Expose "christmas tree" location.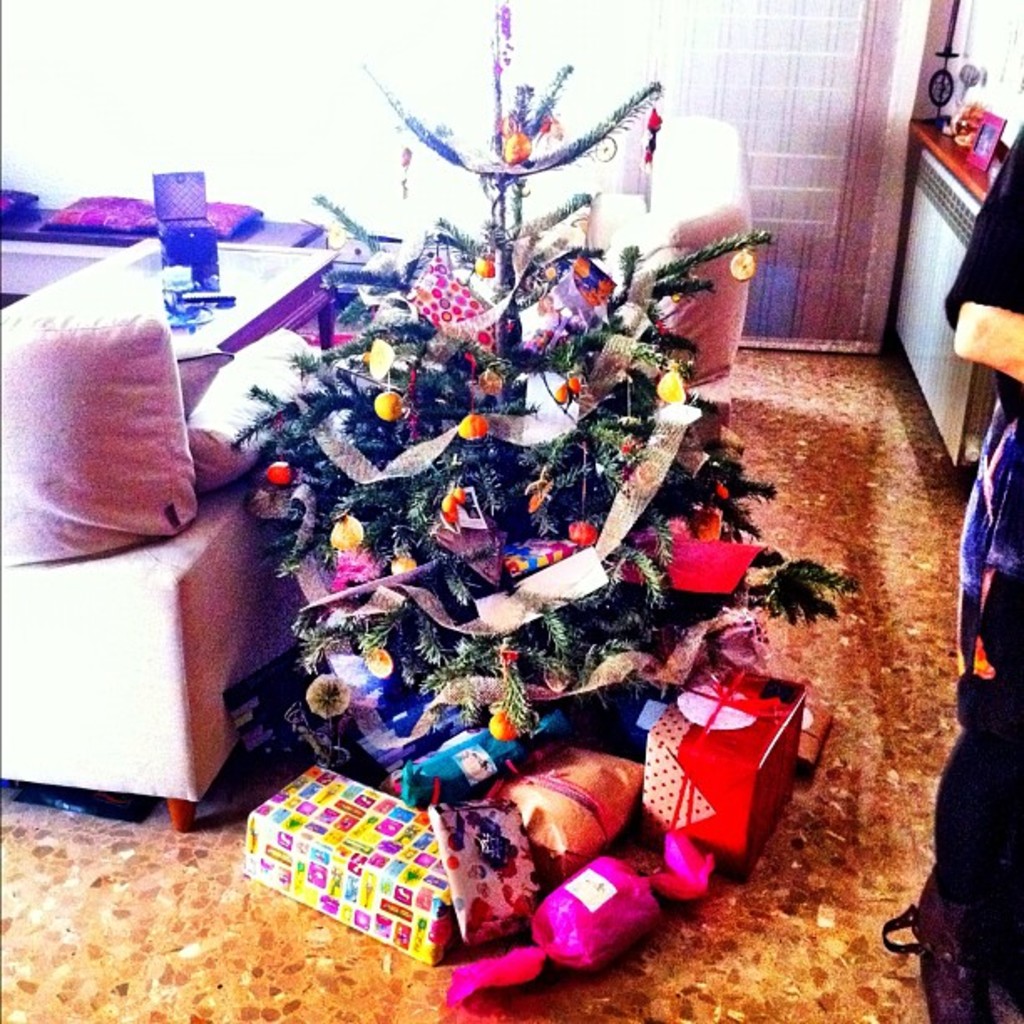
Exposed at [216, 0, 870, 770].
